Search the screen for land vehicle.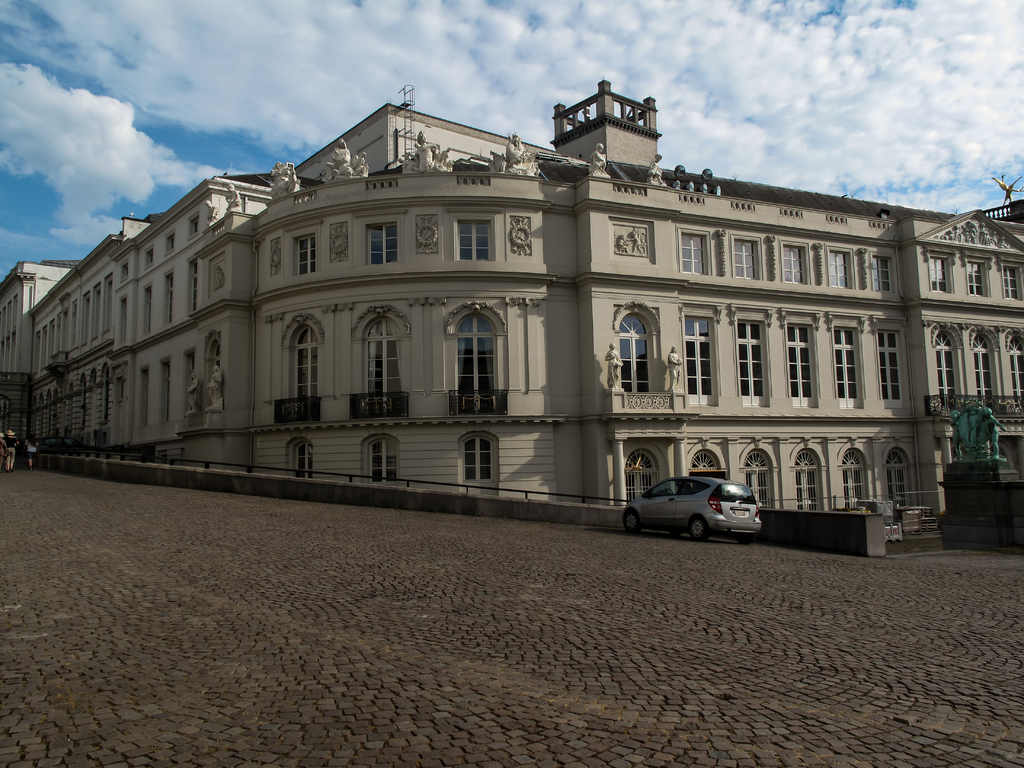
Found at (x1=624, y1=475, x2=759, y2=542).
